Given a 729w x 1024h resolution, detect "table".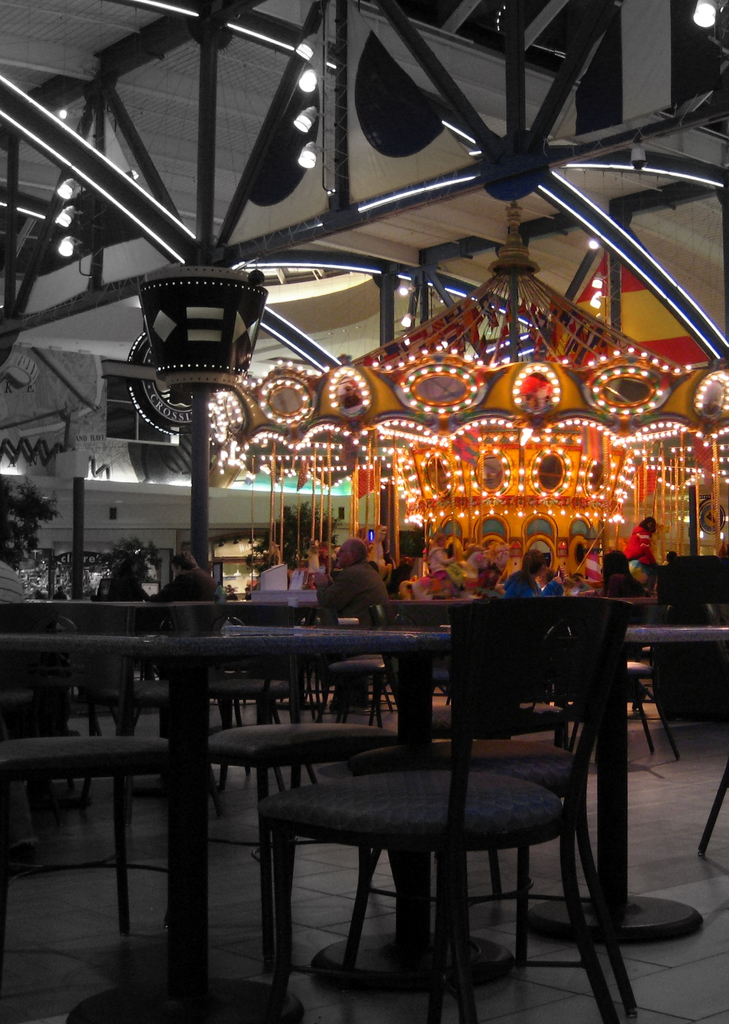
(3, 617, 728, 1023).
